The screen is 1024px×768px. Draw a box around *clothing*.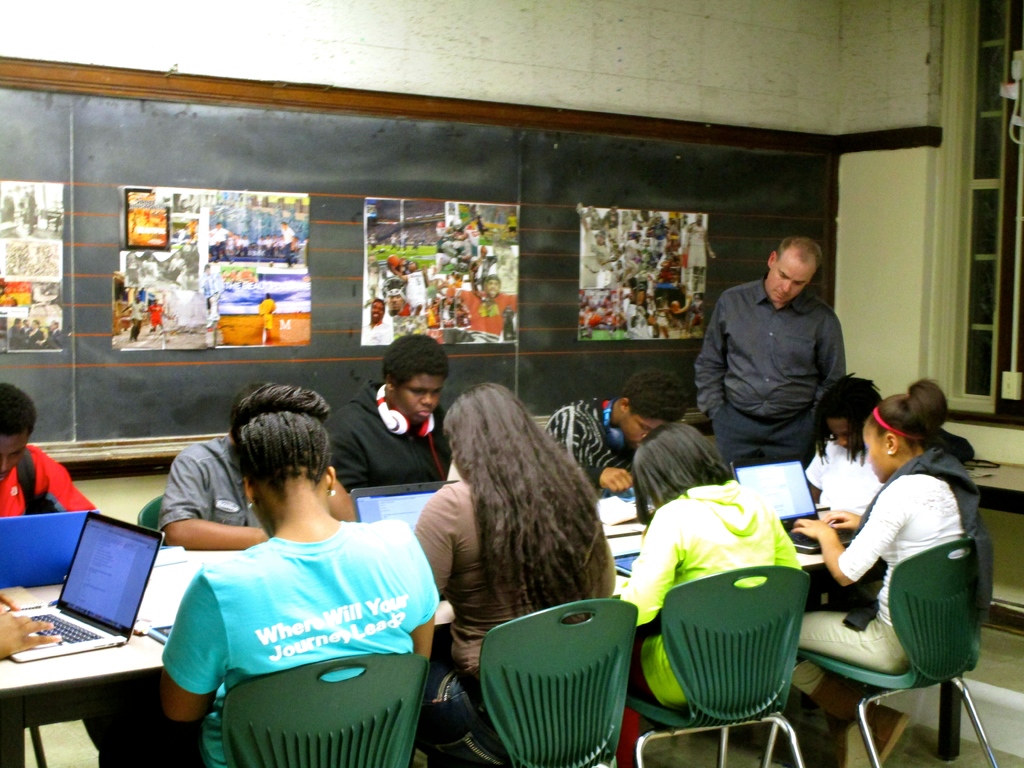
detection(126, 301, 143, 338).
